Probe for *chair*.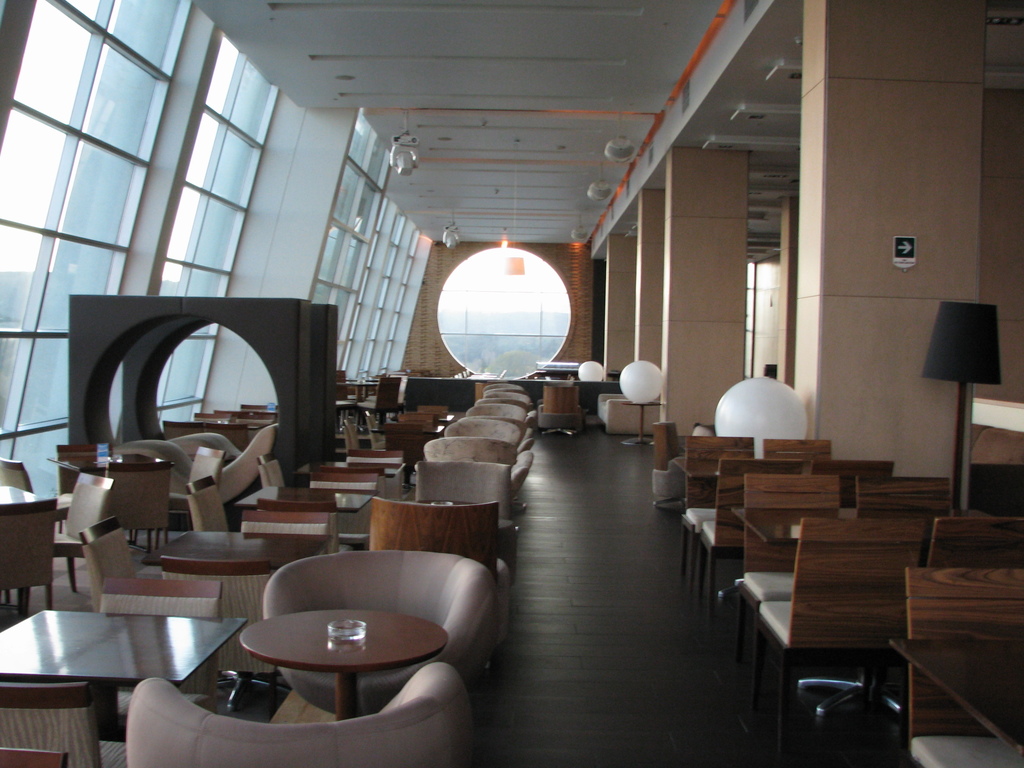
Probe result: [333,378,360,444].
